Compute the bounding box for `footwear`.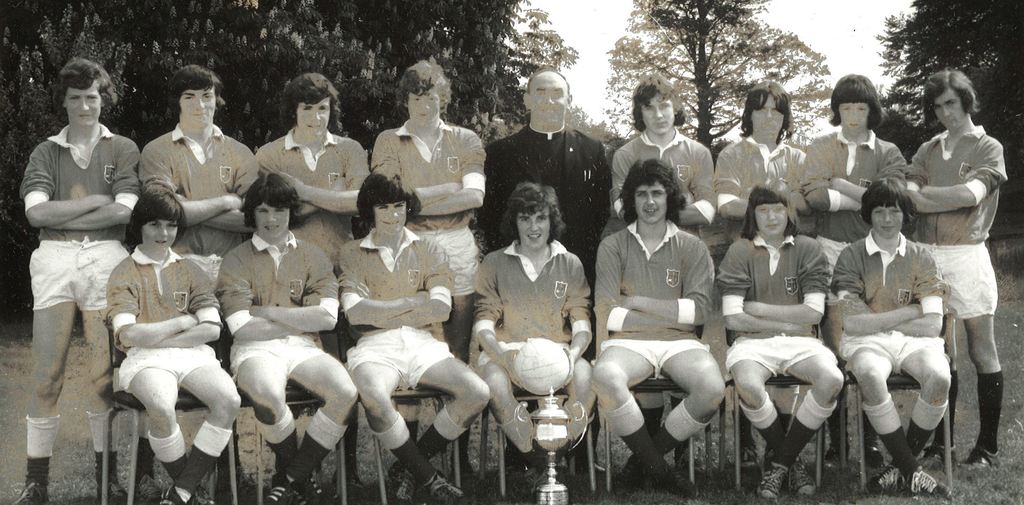
detection(171, 446, 223, 499).
